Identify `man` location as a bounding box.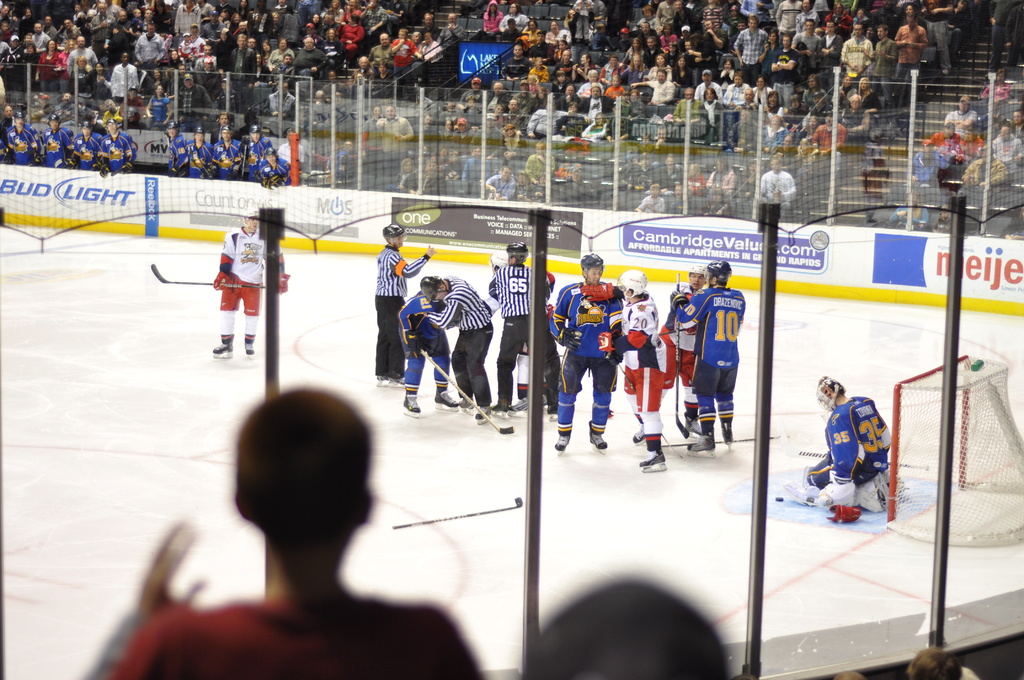
BBox(812, 107, 845, 169).
